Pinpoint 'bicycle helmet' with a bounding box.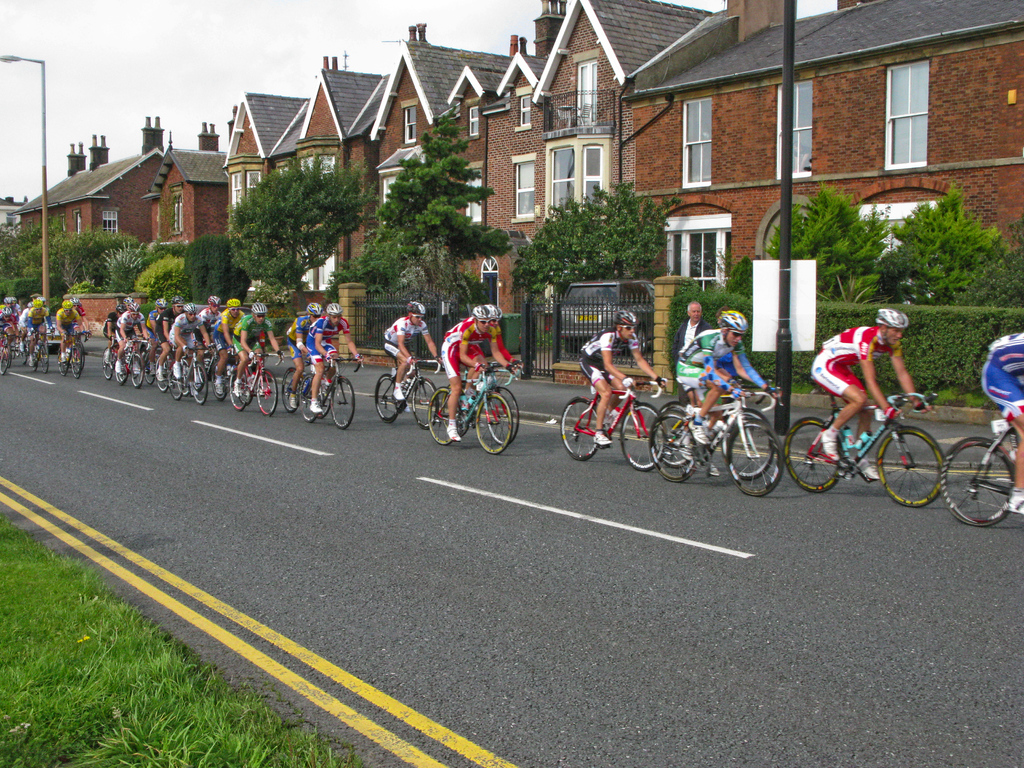
x1=125 y1=298 x2=131 y2=302.
